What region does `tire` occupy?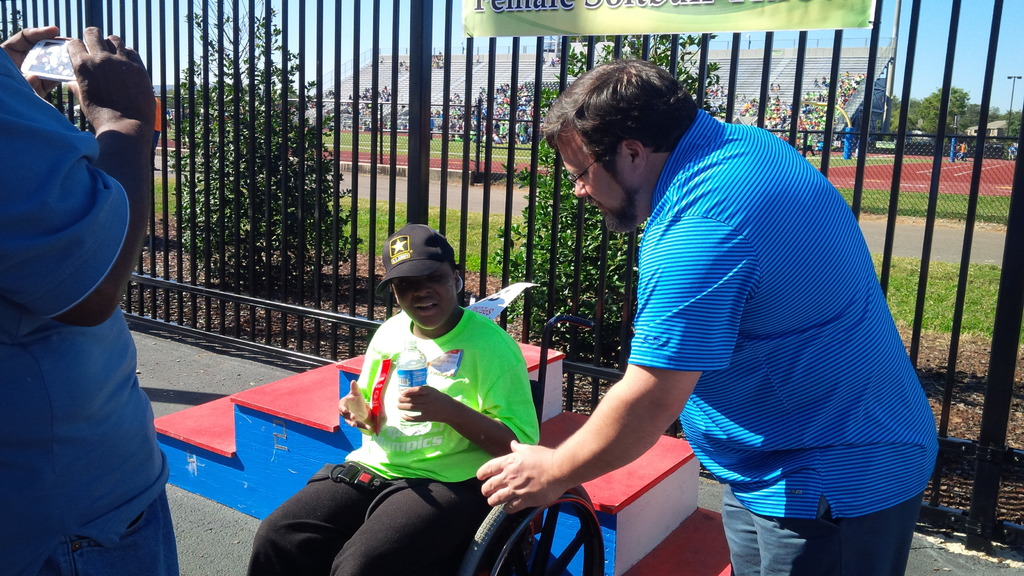
locate(456, 475, 605, 575).
